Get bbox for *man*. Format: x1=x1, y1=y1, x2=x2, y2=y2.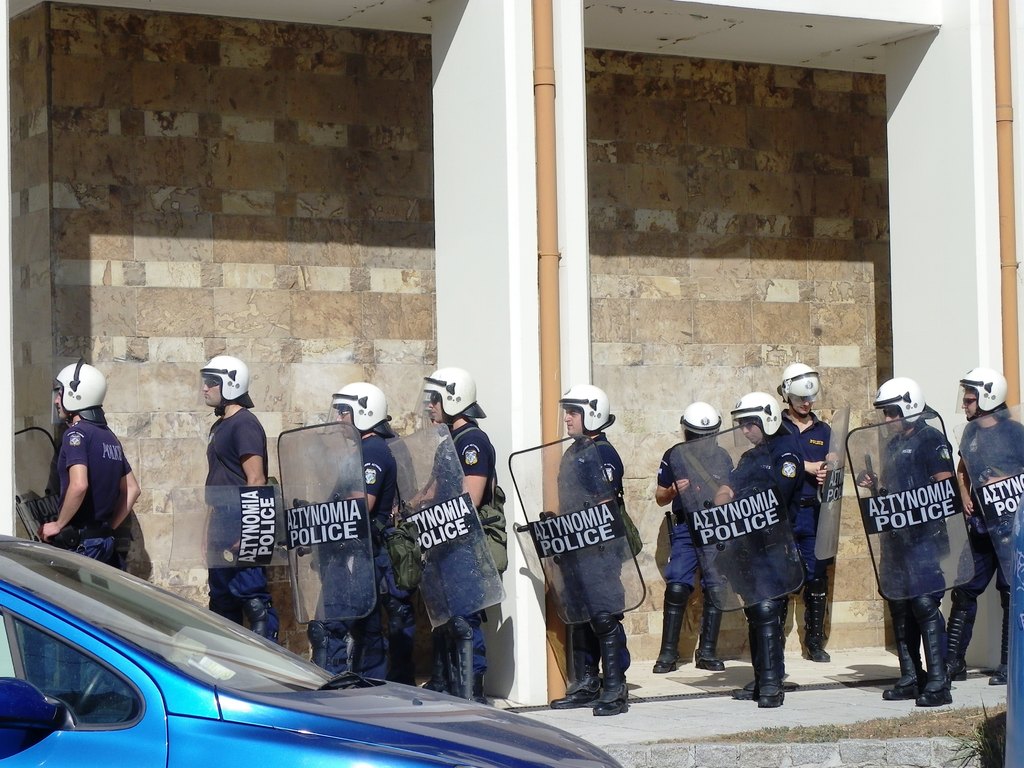
x1=39, y1=355, x2=141, y2=692.
